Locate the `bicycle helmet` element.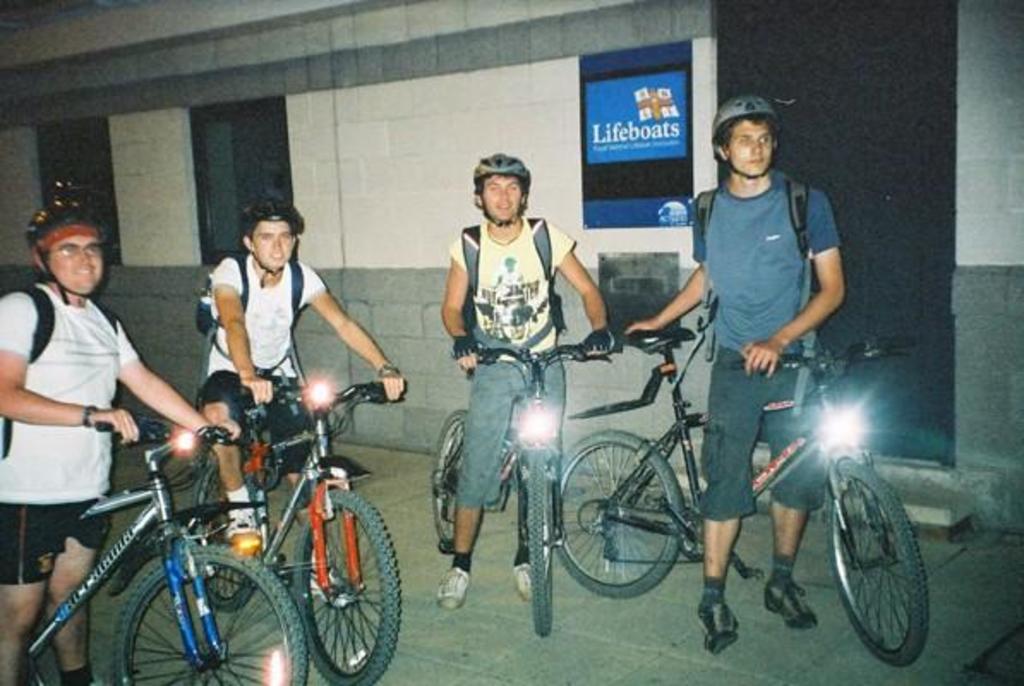
Element bbox: 703:91:775:184.
